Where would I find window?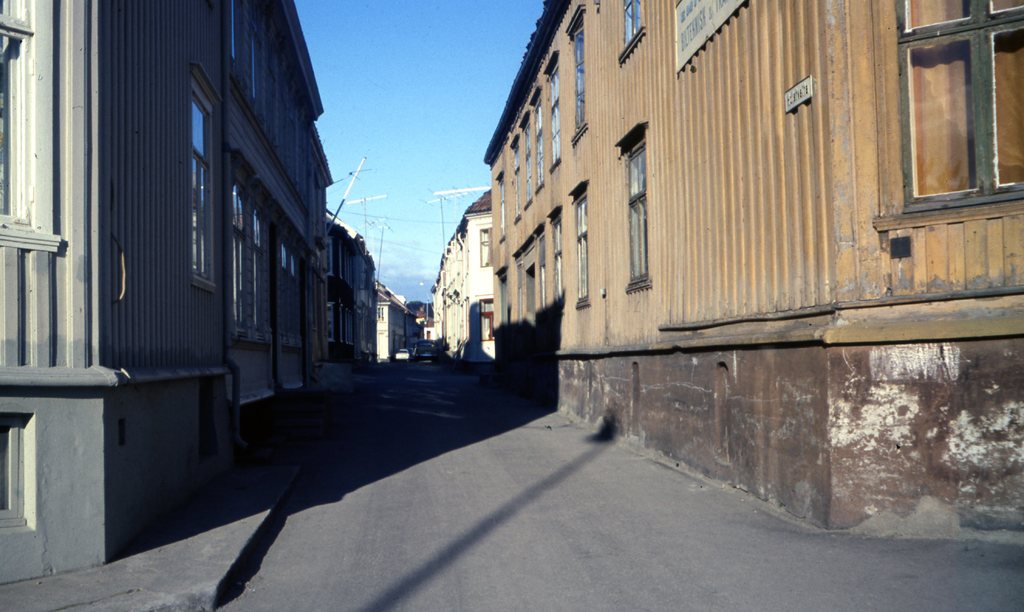
At left=516, top=111, right=532, bottom=210.
